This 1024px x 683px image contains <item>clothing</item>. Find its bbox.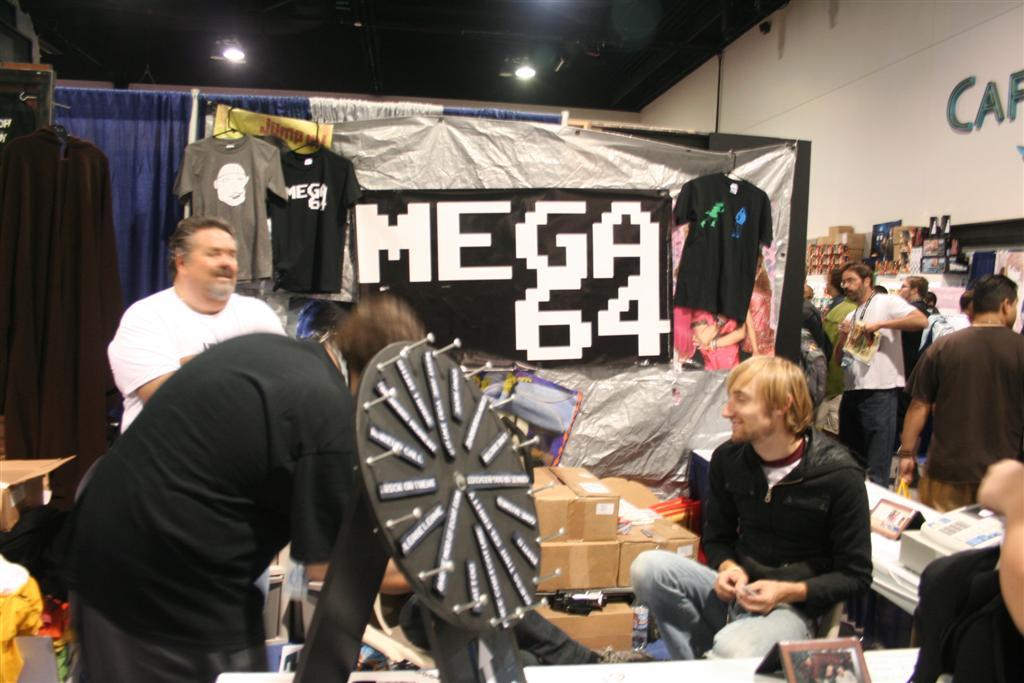
(left=837, top=288, right=913, bottom=489).
